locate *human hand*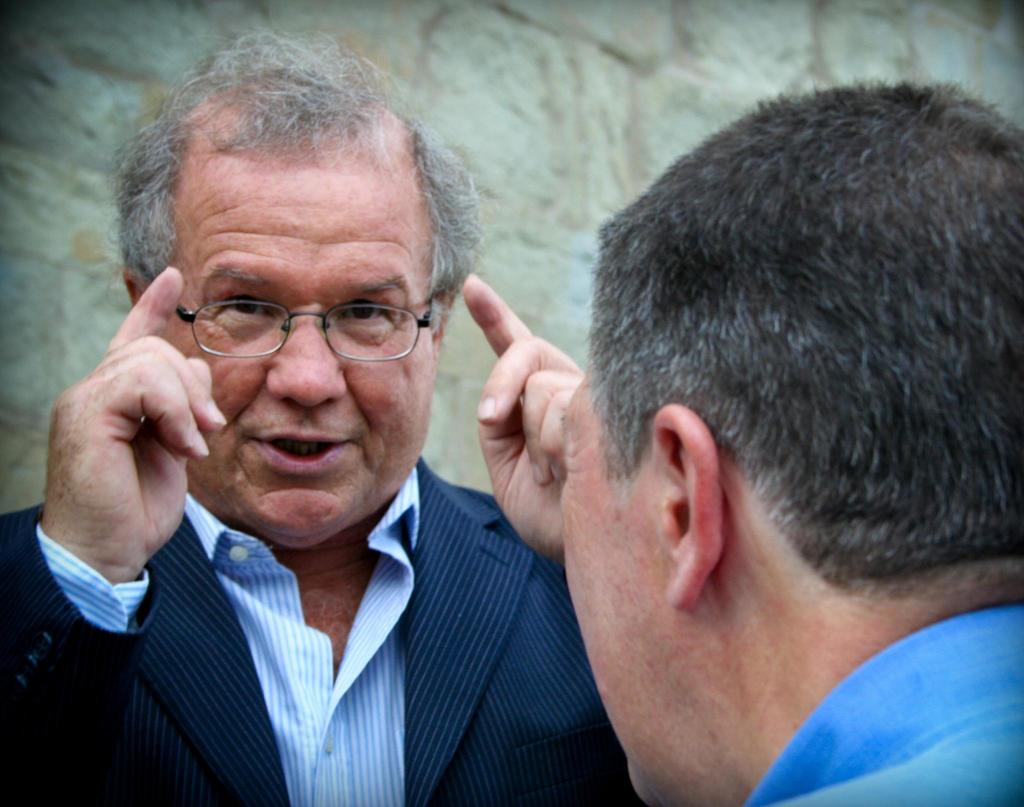
(44,266,229,566)
